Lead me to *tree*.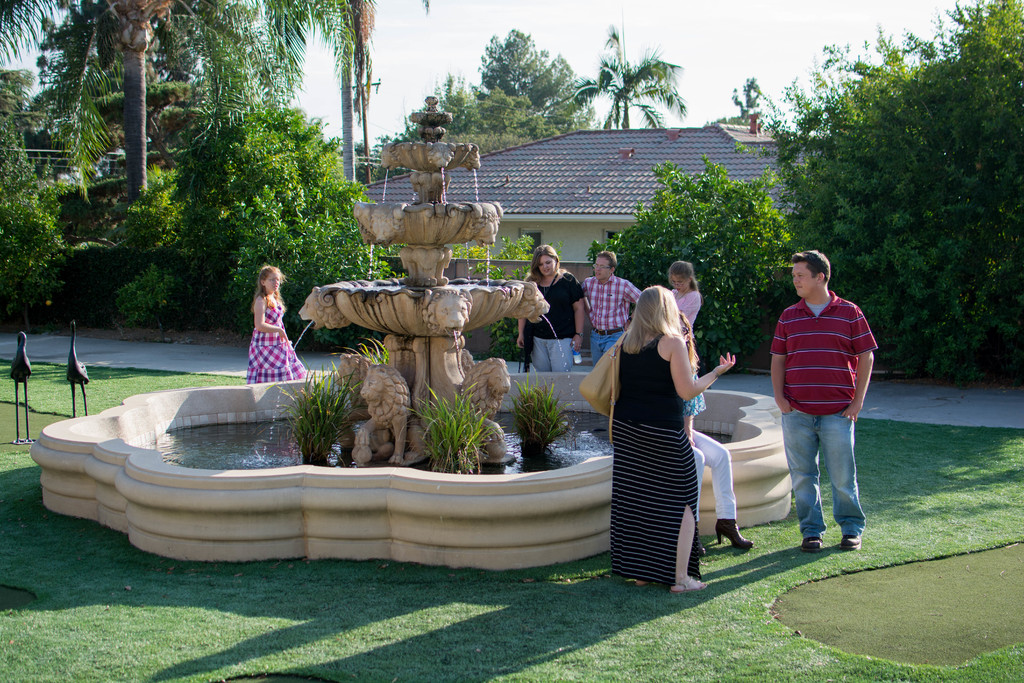
Lead to (565, 16, 692, 133).
